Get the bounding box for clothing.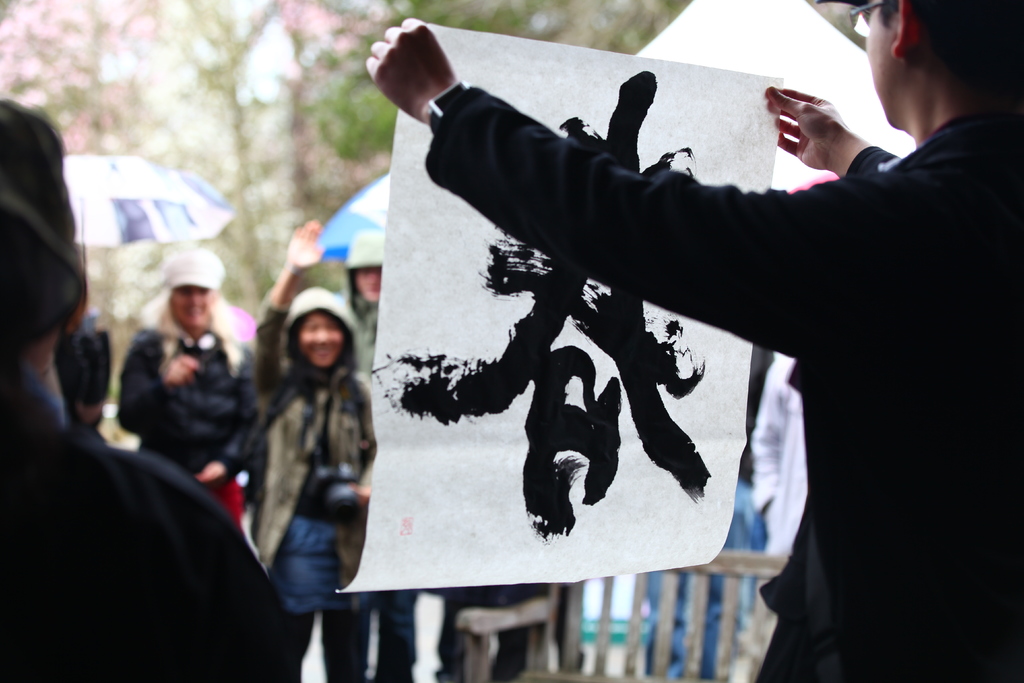
(114, 323, 249, 537).
